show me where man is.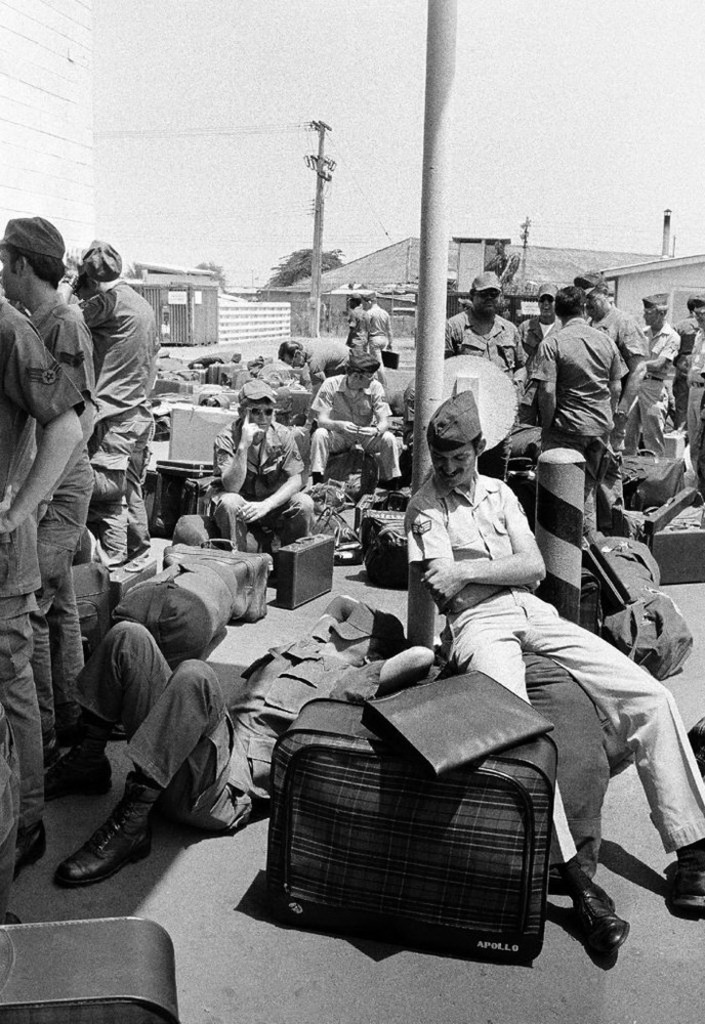
man is at <bbox>399, 385, 704, 957</bbox>.
